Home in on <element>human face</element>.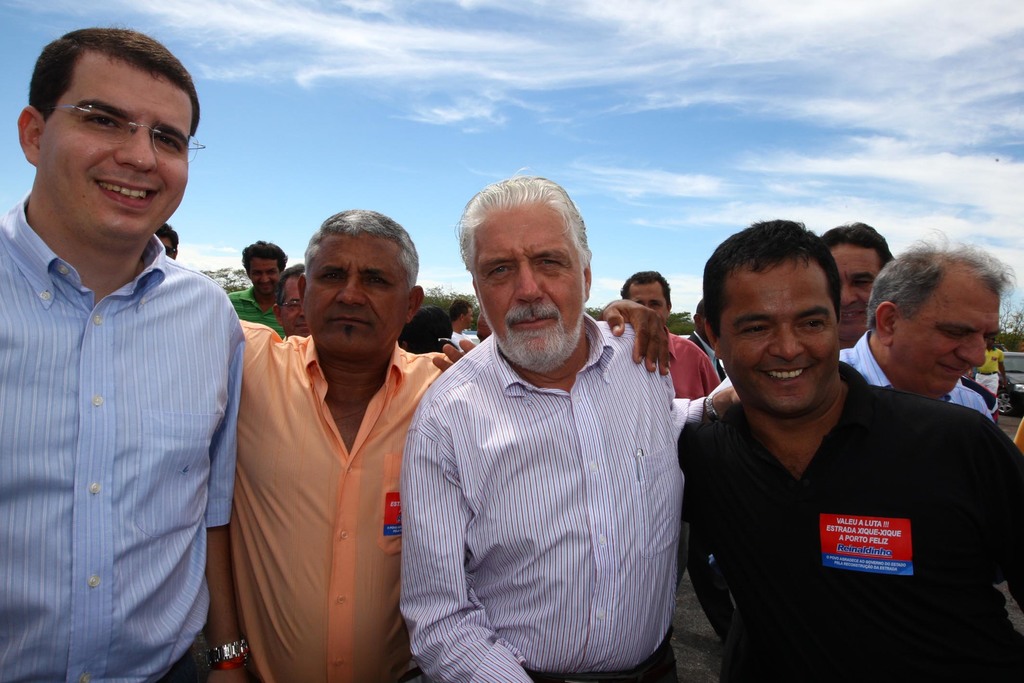
Homed in at select_region(478, 204, 586, 366).
